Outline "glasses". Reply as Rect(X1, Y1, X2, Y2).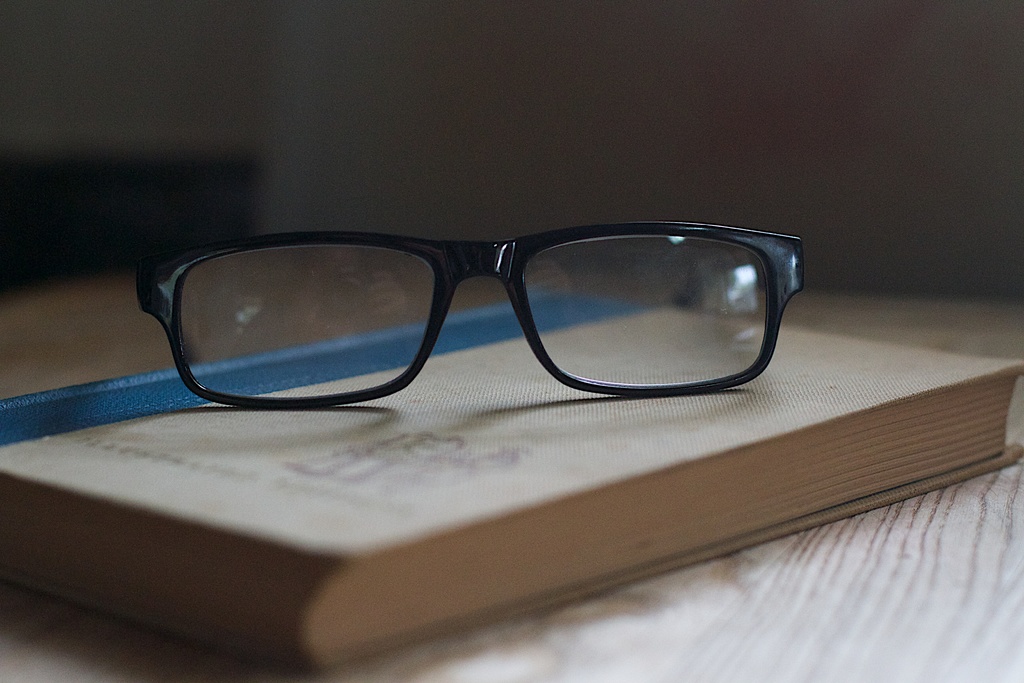
Rect(135, 228, 804, 409).
